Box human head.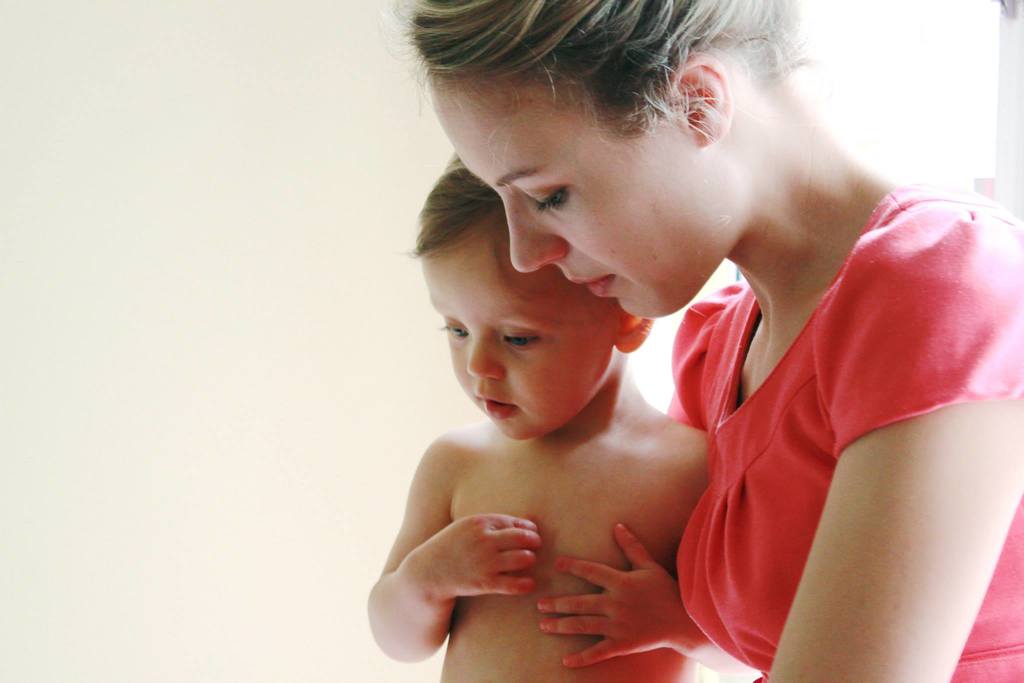
[left=371, top=0, right=826, bottom=320].
